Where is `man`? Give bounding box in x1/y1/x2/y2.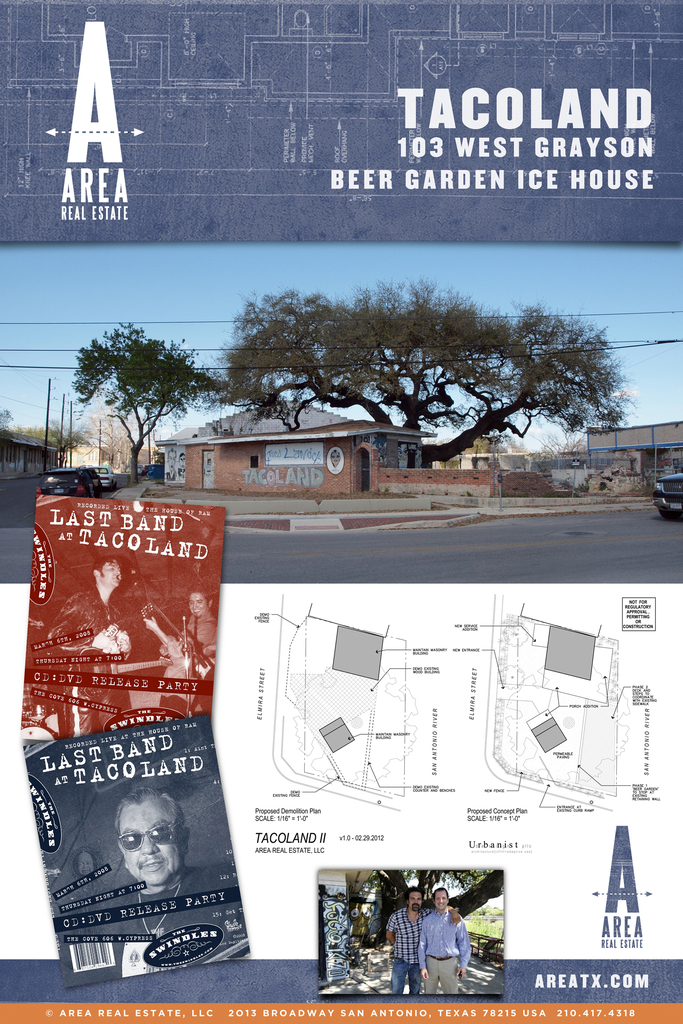
416/889/470/998.
